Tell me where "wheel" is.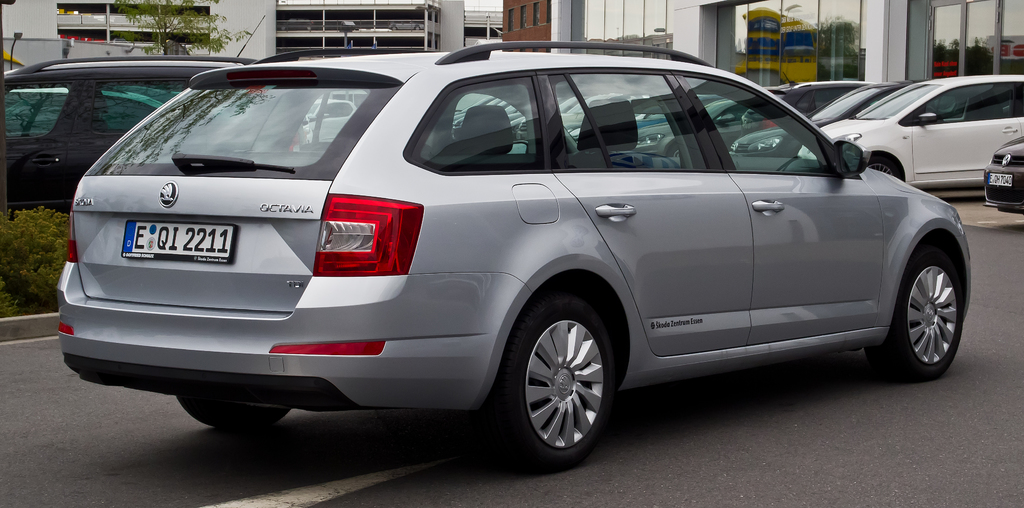
"wheel" is at {"x1": 869, "y1": 156, "x2": 898, "y2": 177}.
